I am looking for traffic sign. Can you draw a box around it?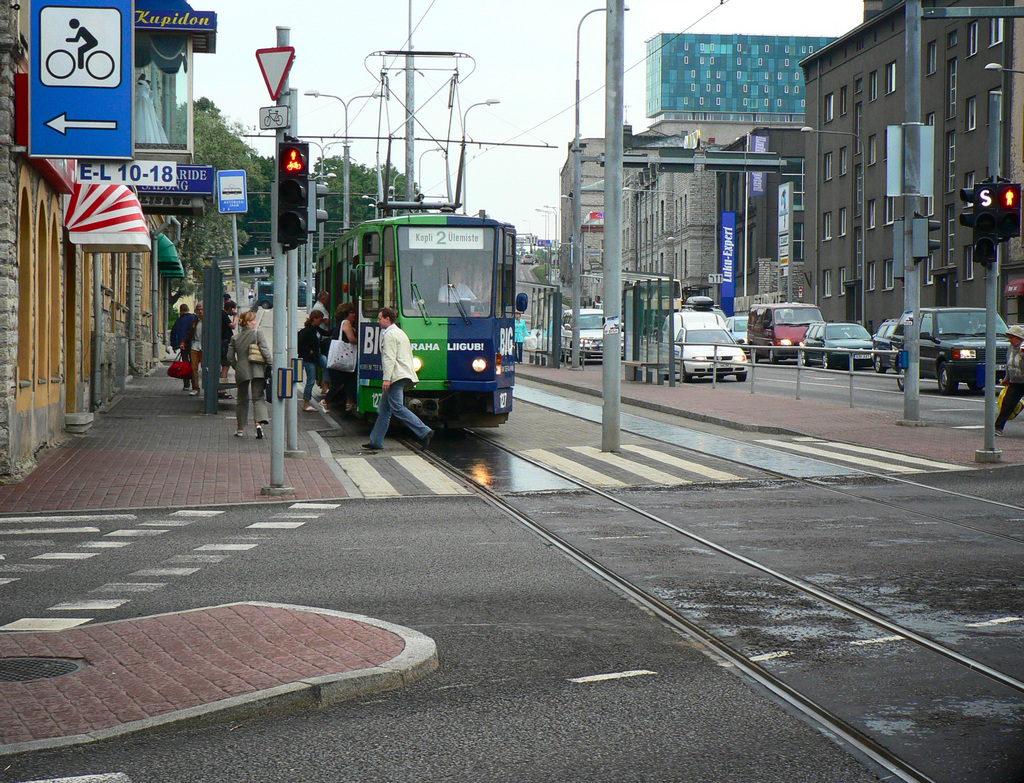
Sure, the bounding box is <box>216,170,246,213</box>.
